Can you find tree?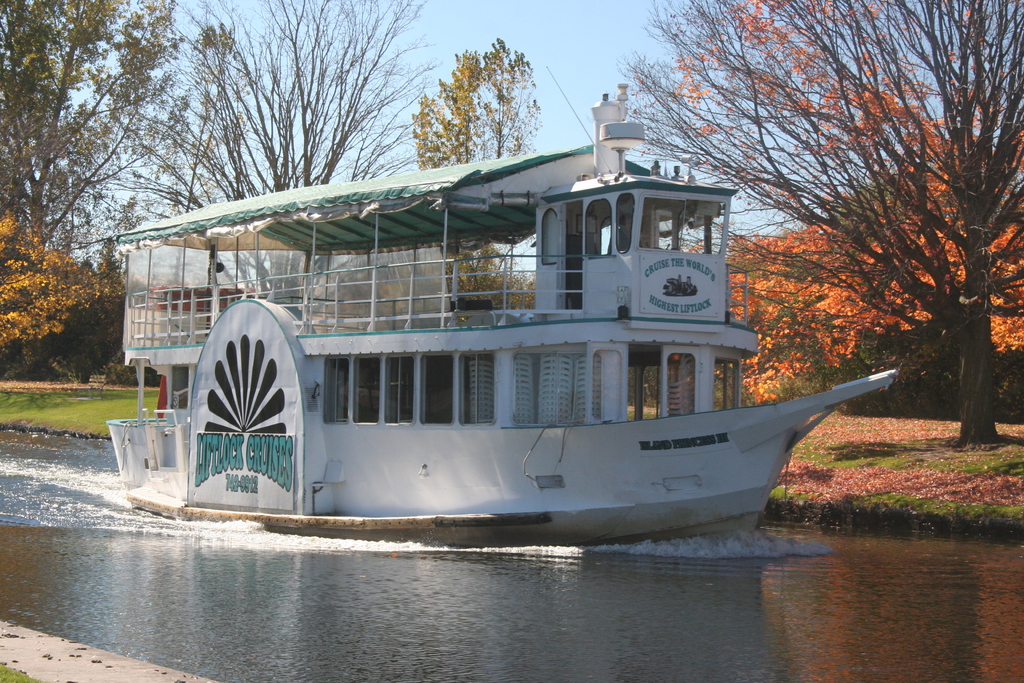
Yes, bounding box: l=403, t=47, r=555, b=155.
